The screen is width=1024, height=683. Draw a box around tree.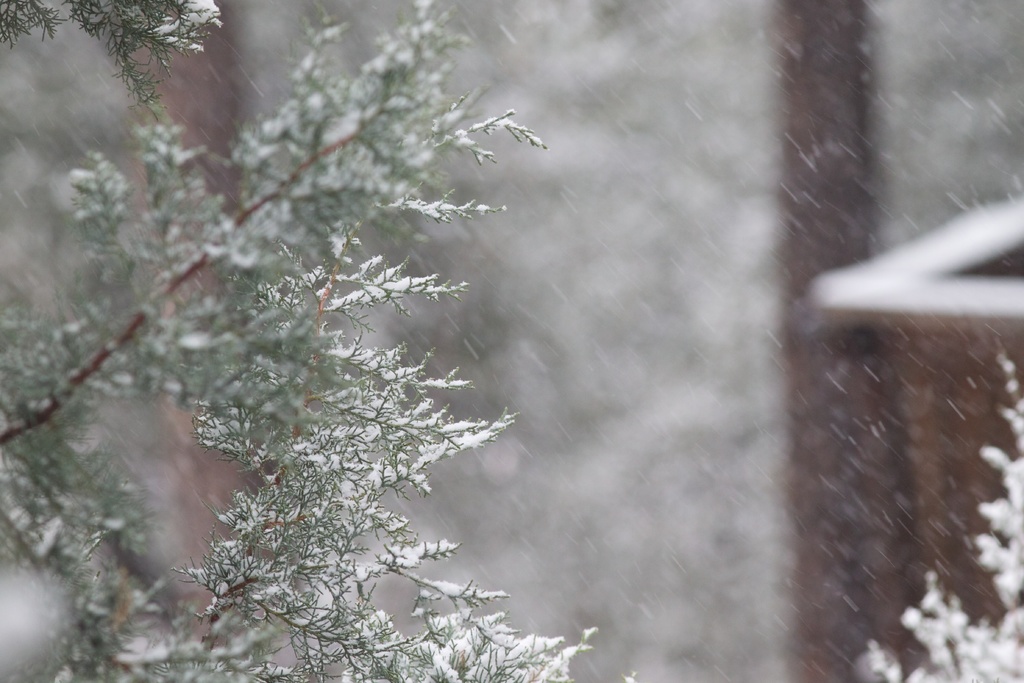
box(0, 0, 597, 682).
